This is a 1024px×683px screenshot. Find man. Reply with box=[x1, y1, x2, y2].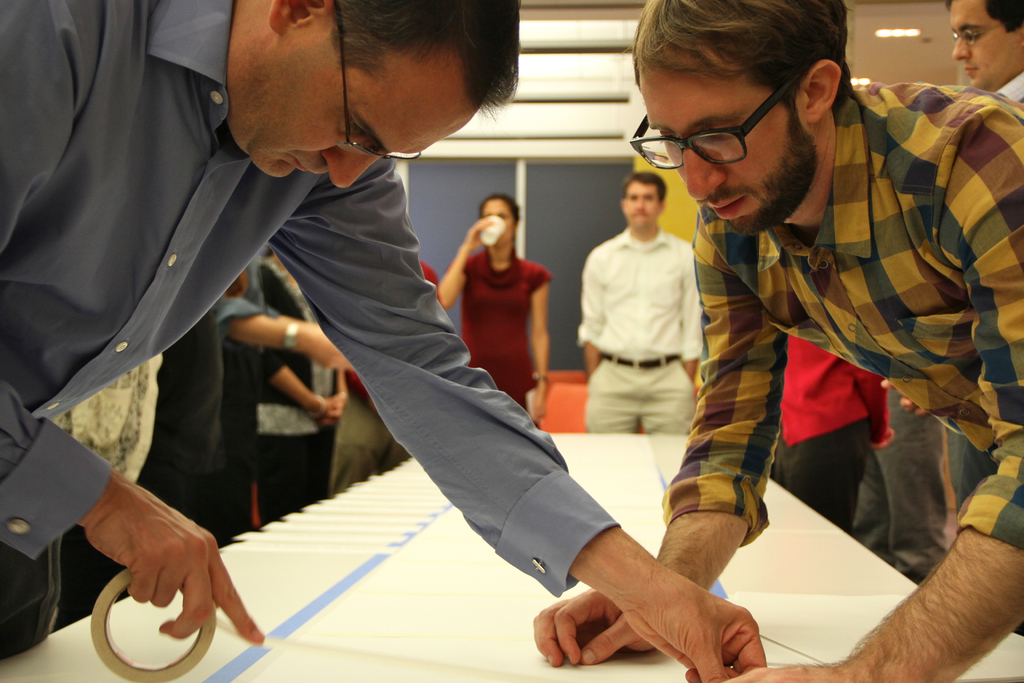
box=[328, 258, 444, 497].
